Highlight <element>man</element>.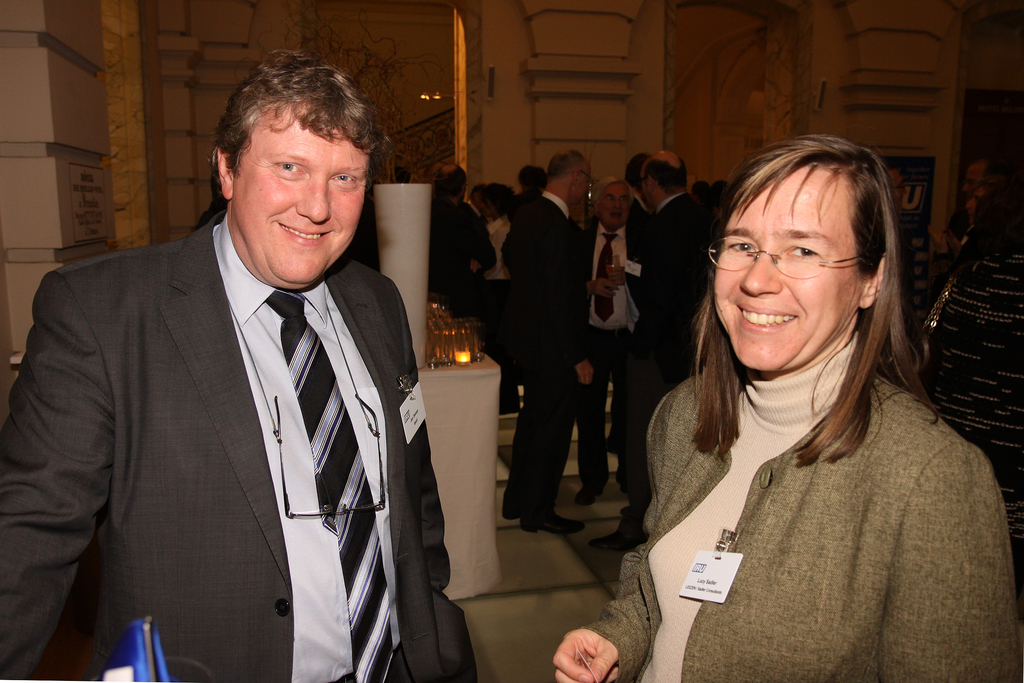
Highlighted region: pyautogui.locateOnScreen(941, 158, 1012, 261).
